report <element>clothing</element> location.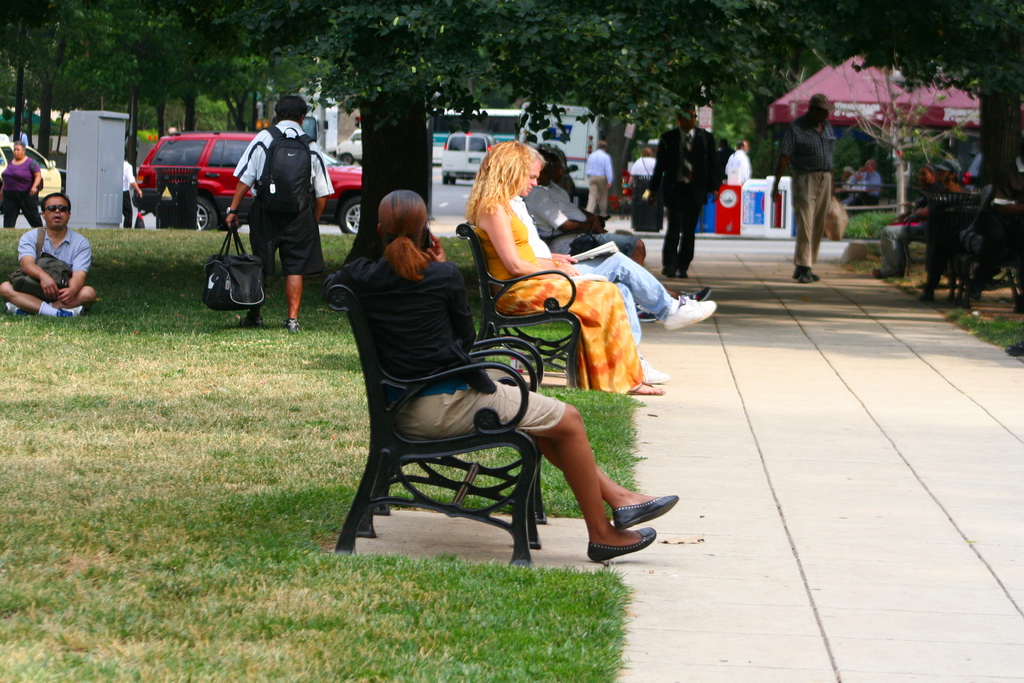
Report: pyautogui.locateOnScreen(852, 169, 883, 202).
